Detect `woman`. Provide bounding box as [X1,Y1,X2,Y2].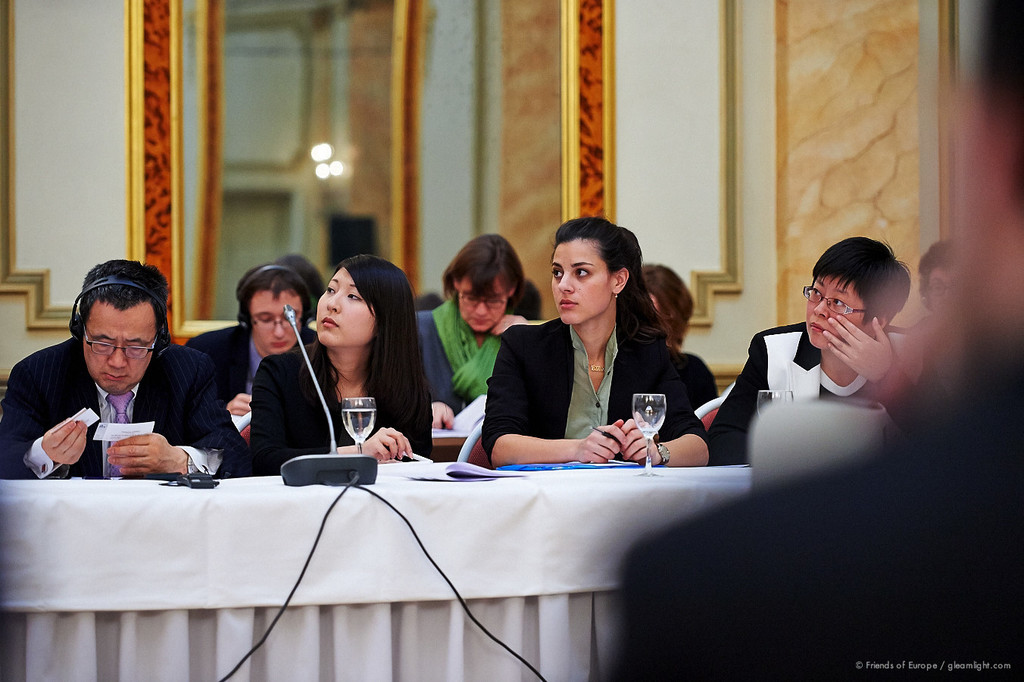
[244,253,435,477].
